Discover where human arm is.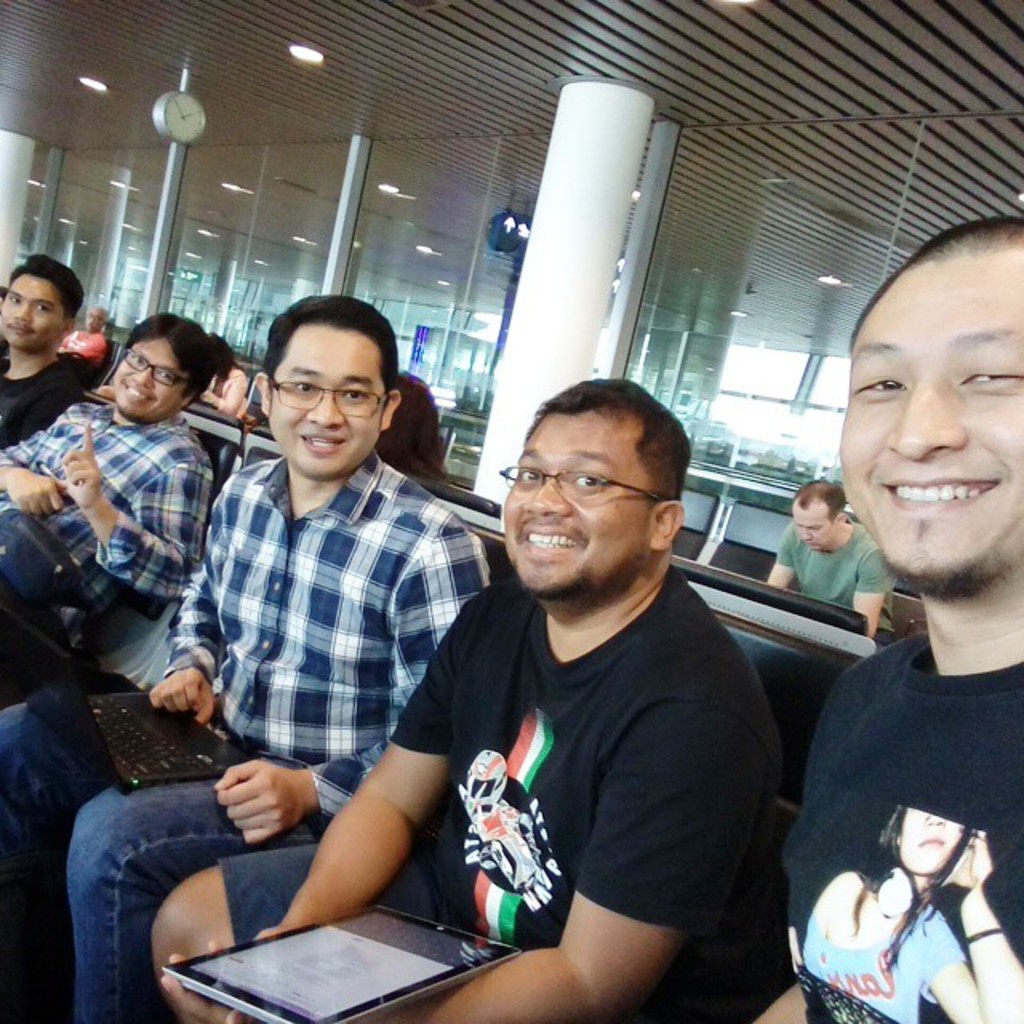
Discovered at pyautogui.locateOnScreen(152, 707, 778, 1022).
